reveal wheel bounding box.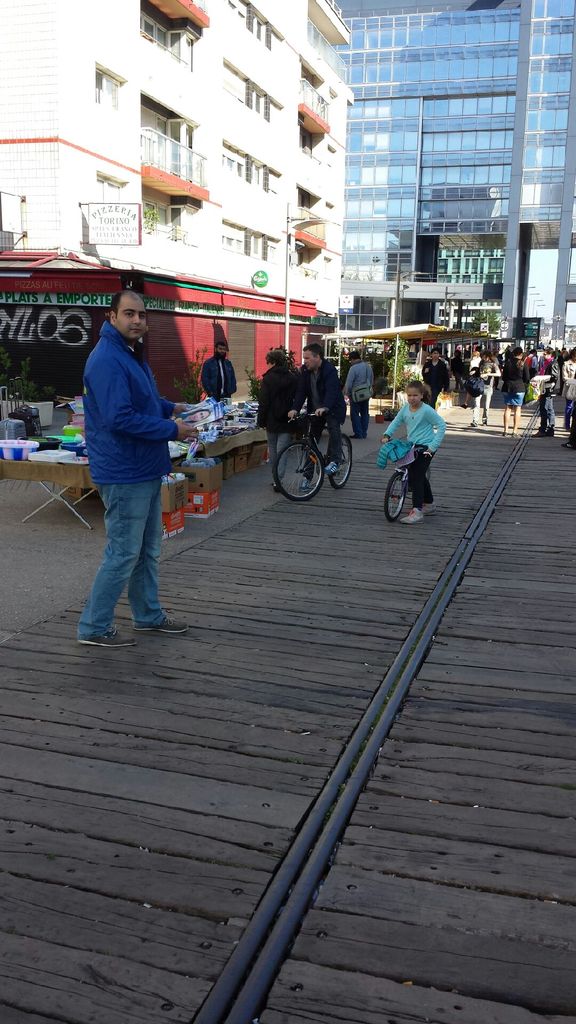
Revealed: (x1=326, y1=435, x2=357, y2=483).
